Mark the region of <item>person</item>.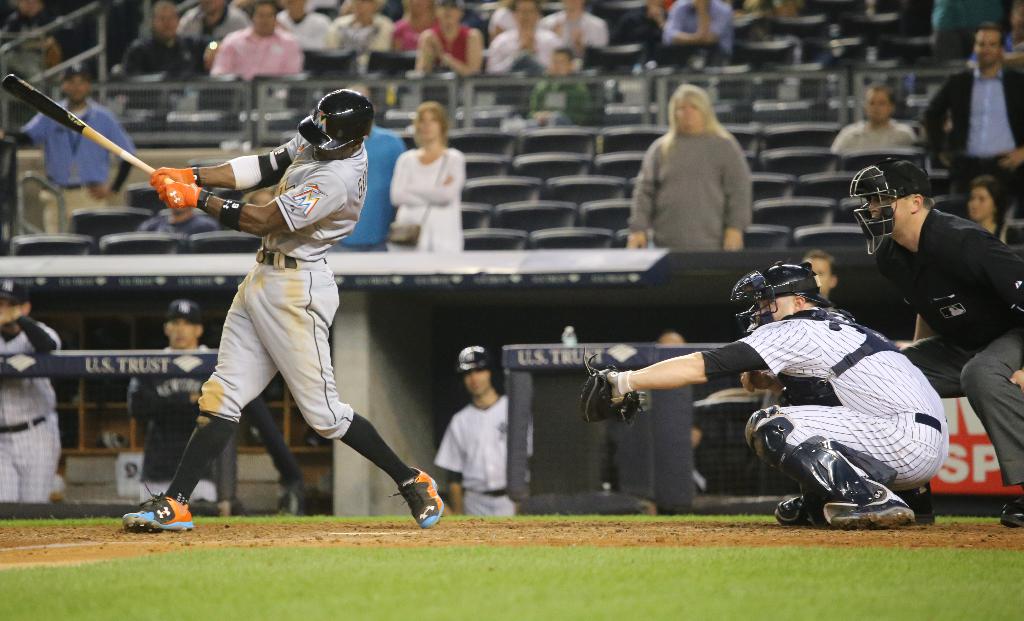
Region: bbox=(391, 102, 462, 247).
